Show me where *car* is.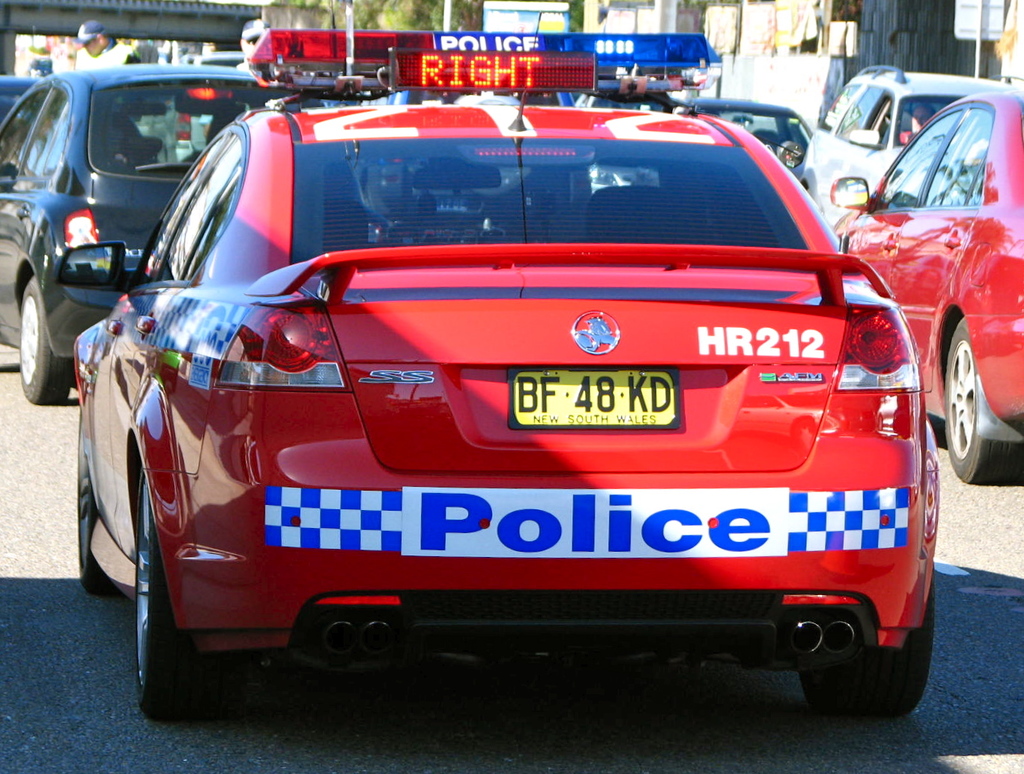
*car* is at bbox=[77, 104, 942, 723].
